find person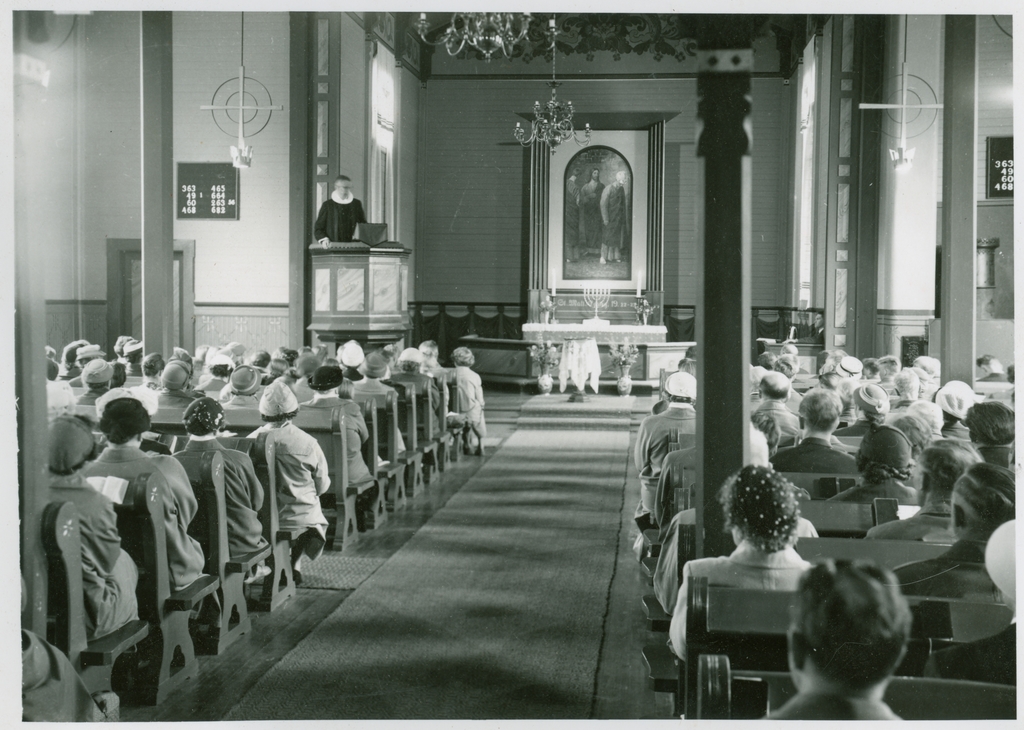
box(907, 402, 937, 431)
